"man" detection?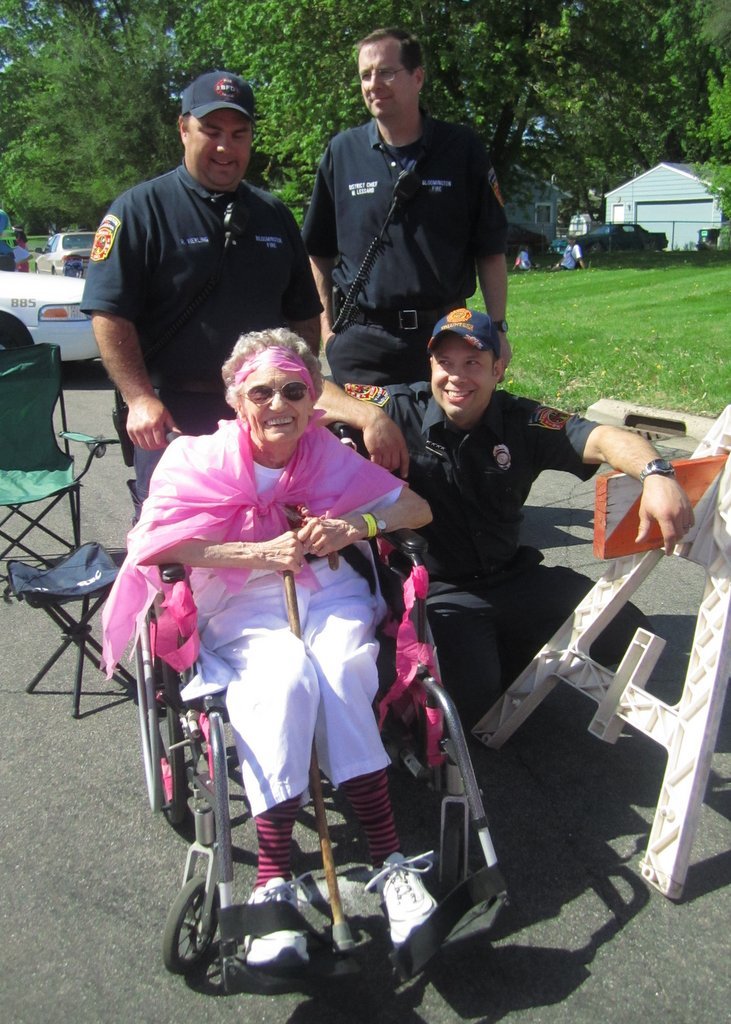
288 38 520 418
